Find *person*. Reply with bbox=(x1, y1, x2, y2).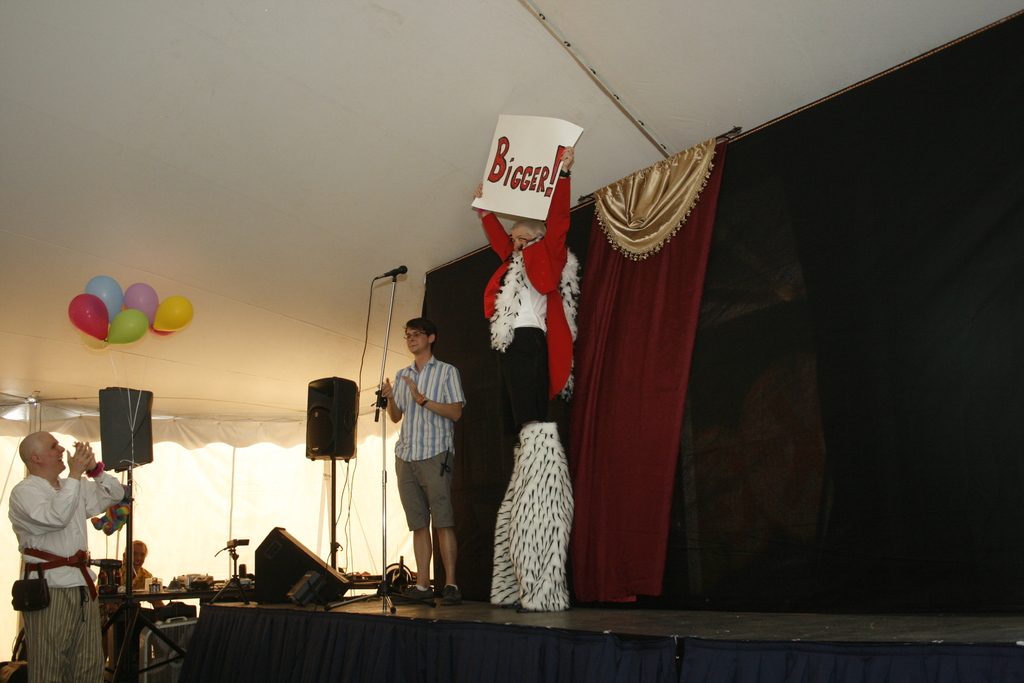
bbox=(104, 533, 166, 682).
